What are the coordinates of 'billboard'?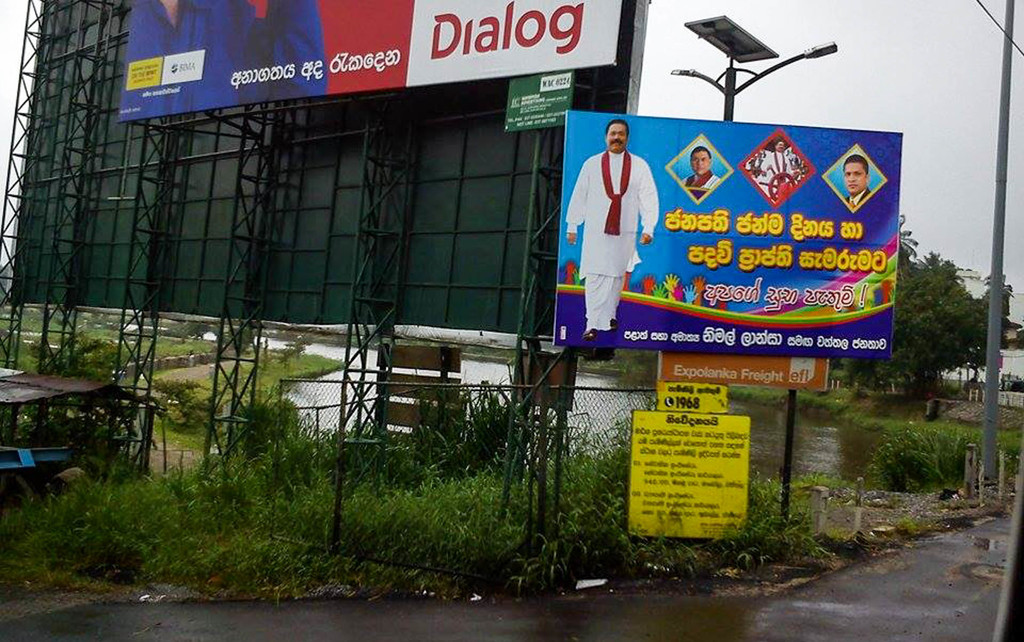
[x1=506, y1=69, x2=568, y2=129].
